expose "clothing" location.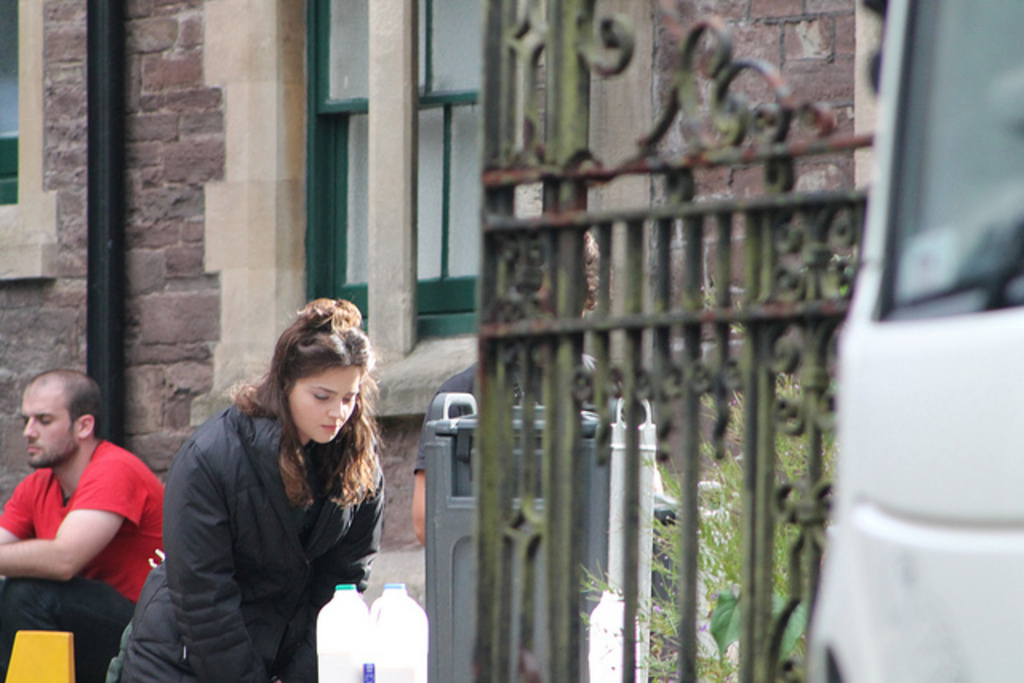
Exposed at x1=0 y1=441 x2=166 y2=681.
